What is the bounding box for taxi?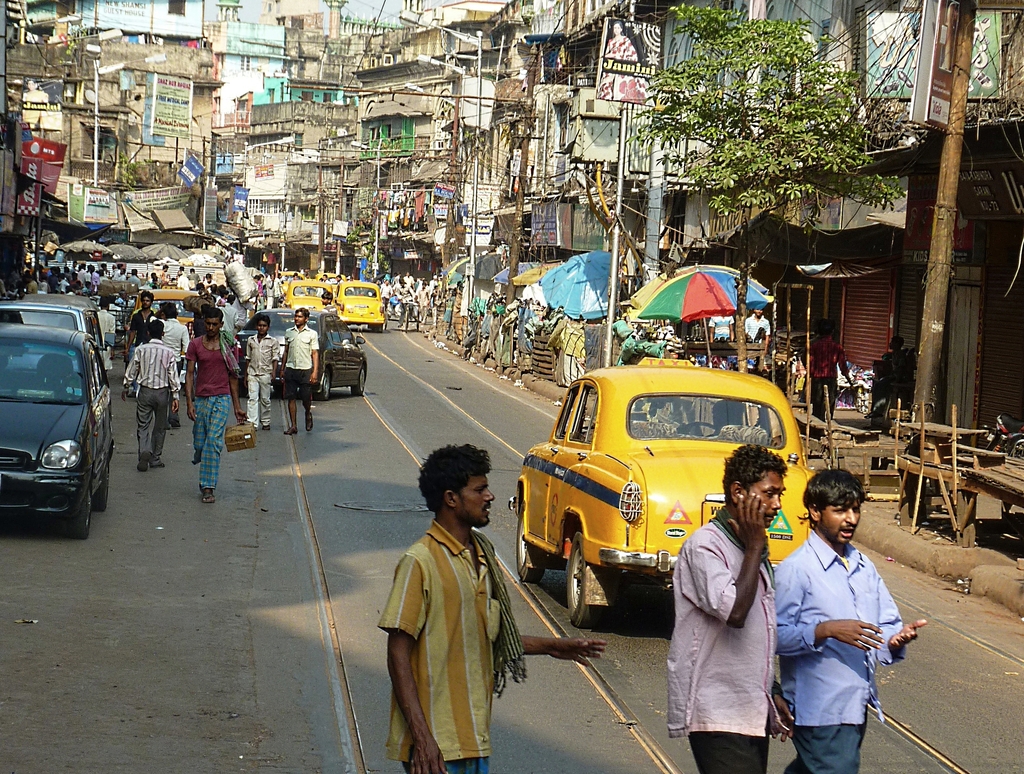
(312,270,345,298).
